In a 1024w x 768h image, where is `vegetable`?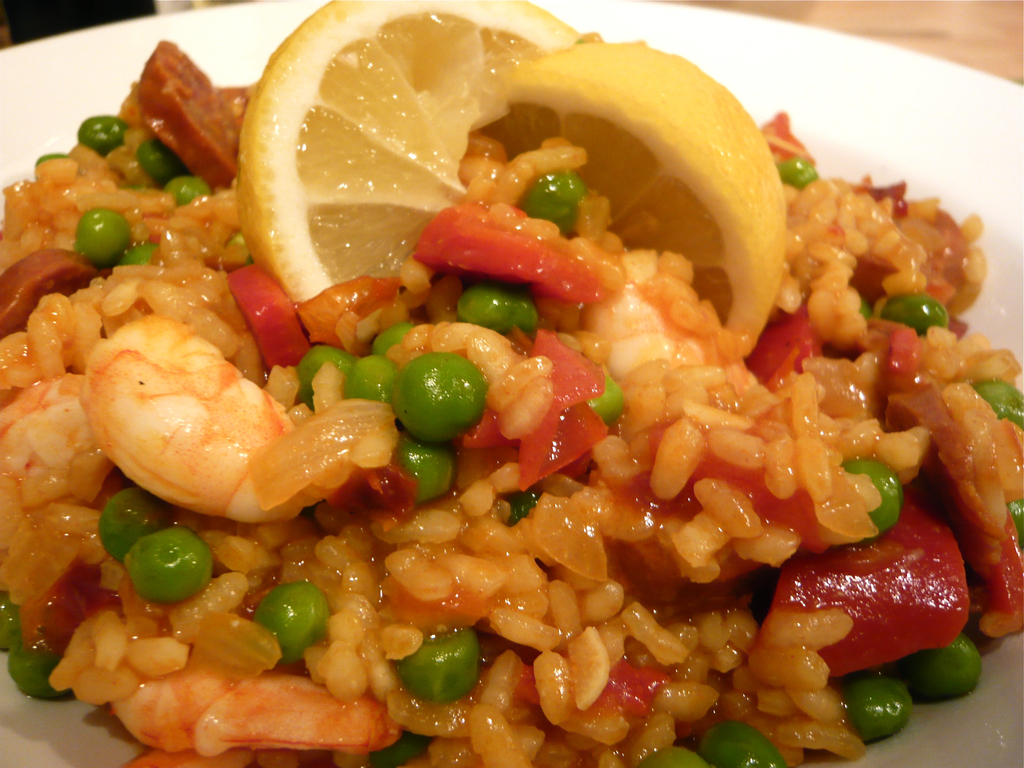
select_region(635, 746, 710, 767).
